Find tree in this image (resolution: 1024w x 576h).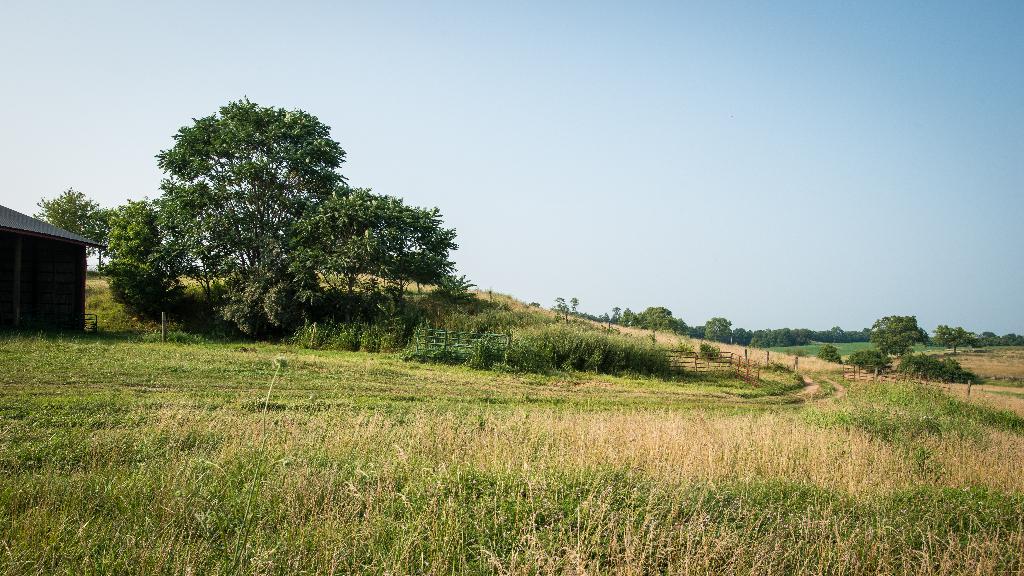
select_region(622, 308, 641, 329).
